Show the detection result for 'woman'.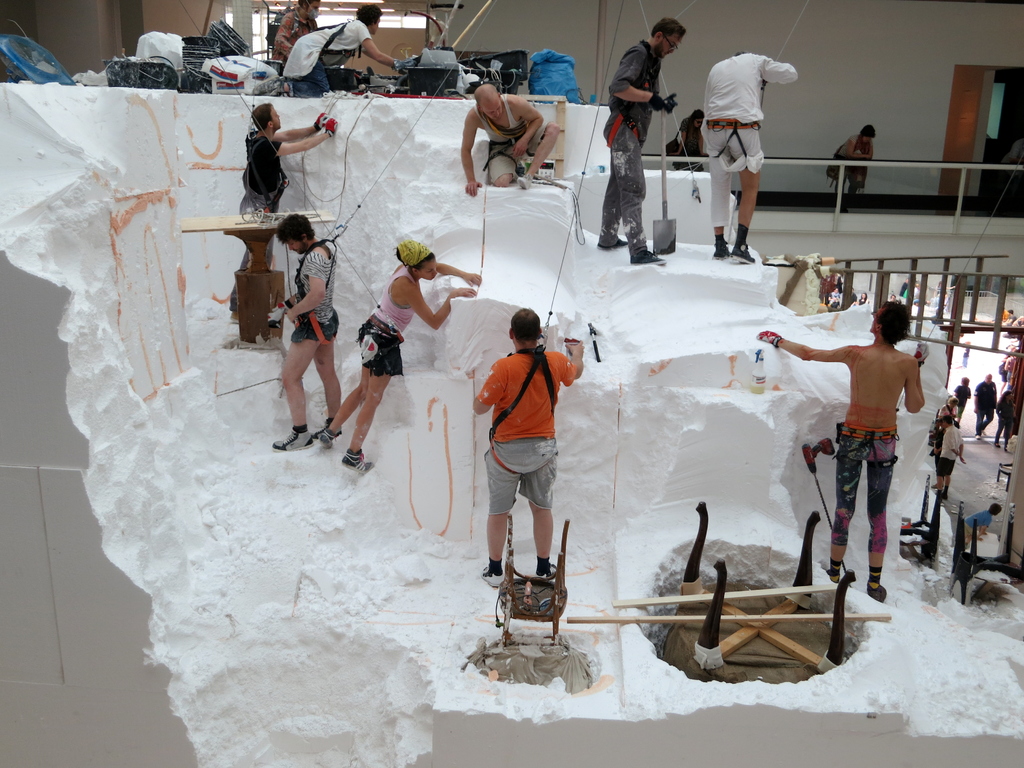
[left=306, top=234, right=481, bottom=471].
